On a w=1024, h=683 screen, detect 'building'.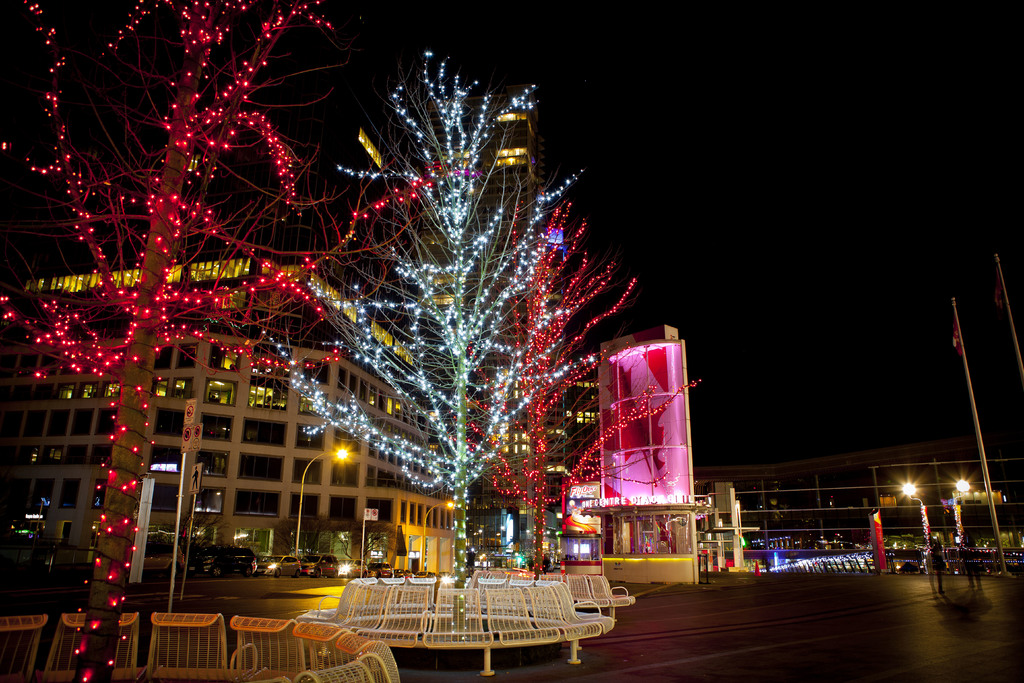
x1=0, y1=228, x2=460, y2=577.
